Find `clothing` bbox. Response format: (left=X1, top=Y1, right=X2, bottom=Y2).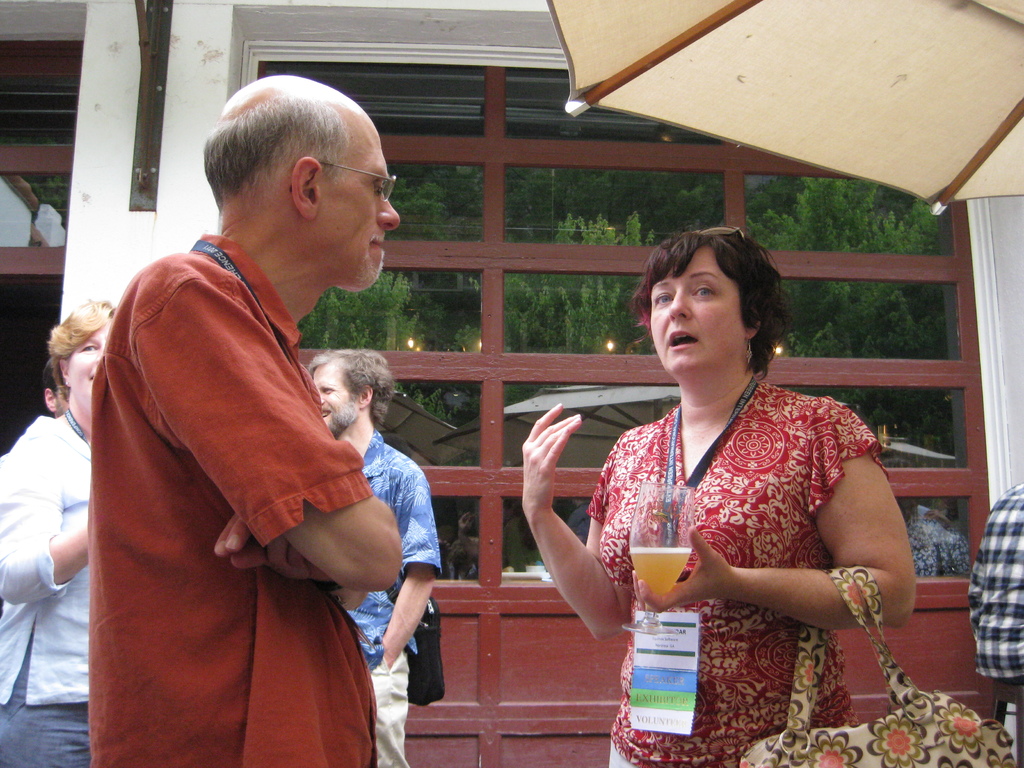
(left=0, top=404, right=102, bottom=762).
